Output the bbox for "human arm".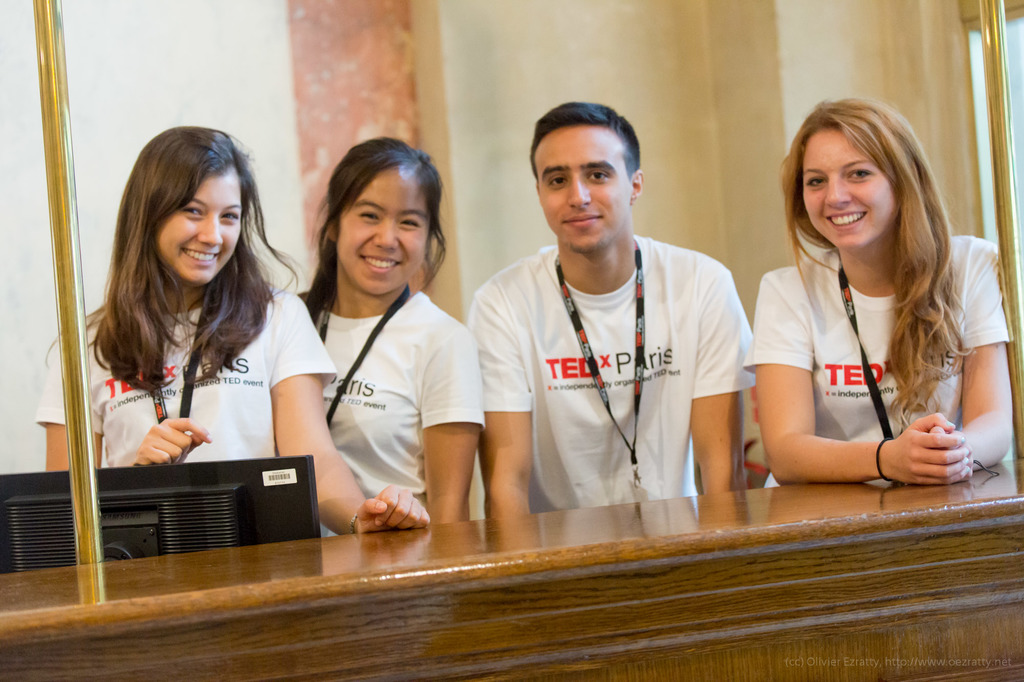
select_region(460, 250, 537, 514).
